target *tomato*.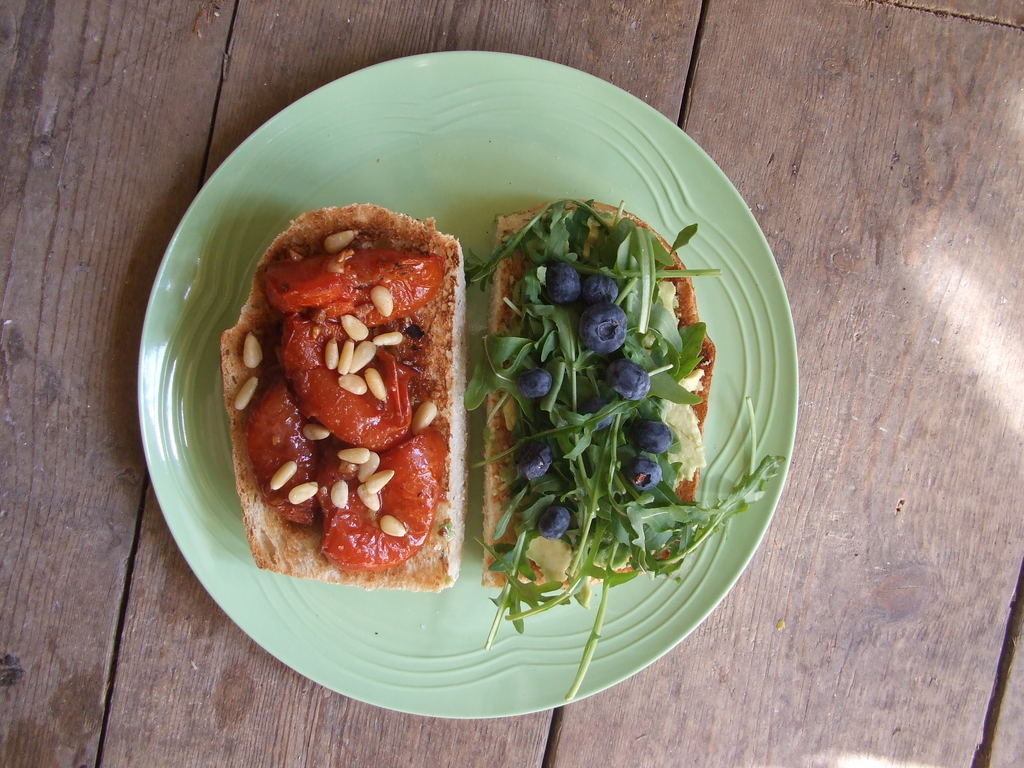
Target region: Rect(322, 426, 442, 575).
